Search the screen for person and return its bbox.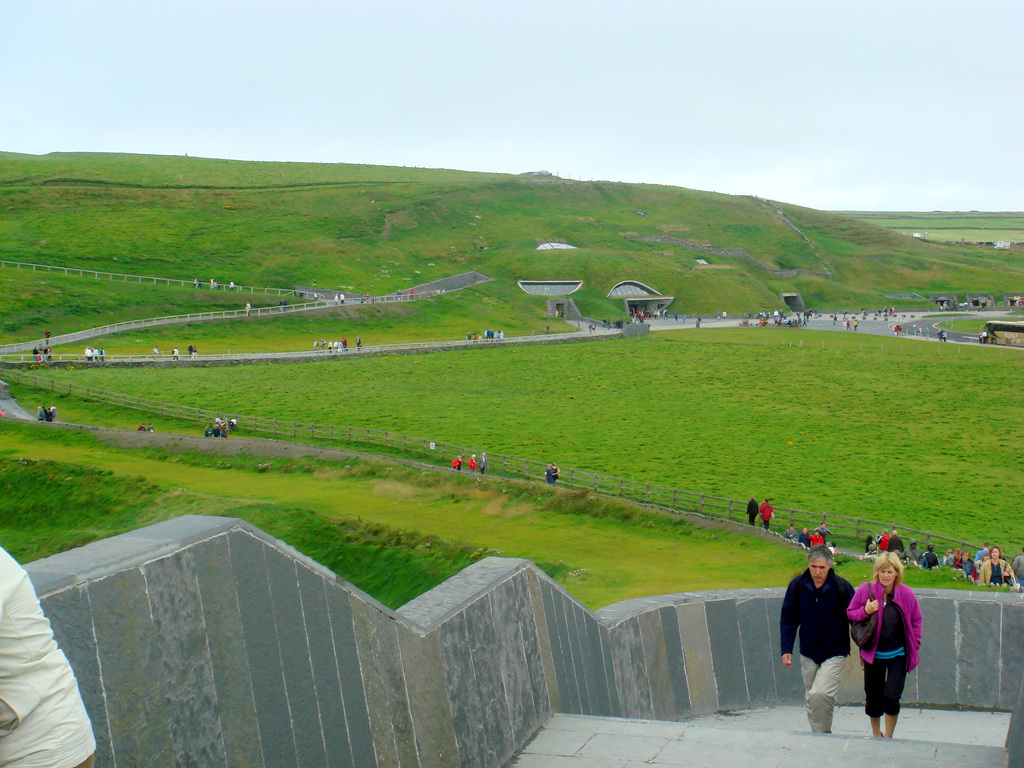
Found: rect(394, 290, 402, 301).
